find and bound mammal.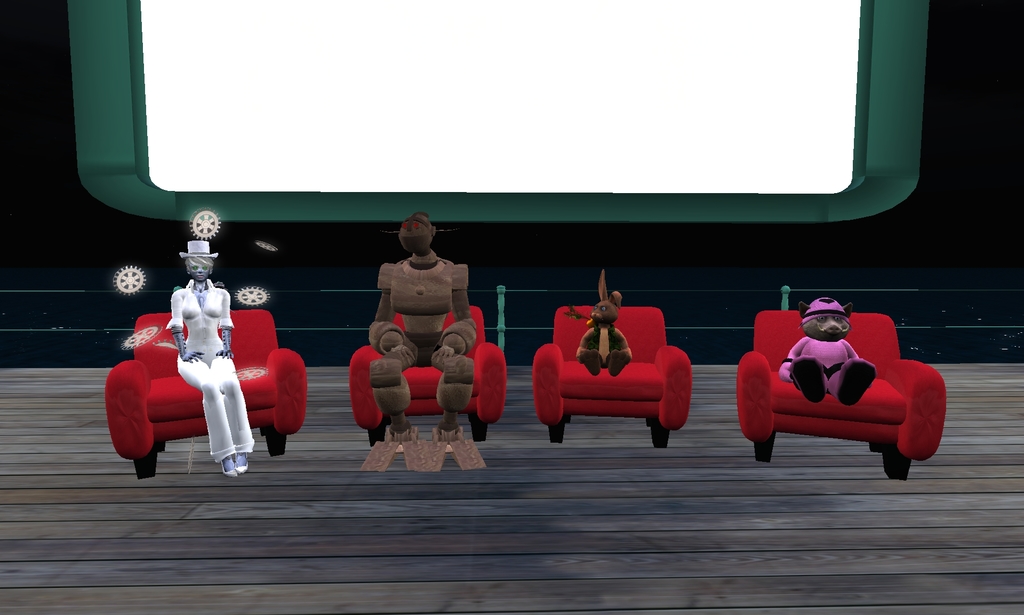
Bound: bbox=(780, 296, 878, 404).
